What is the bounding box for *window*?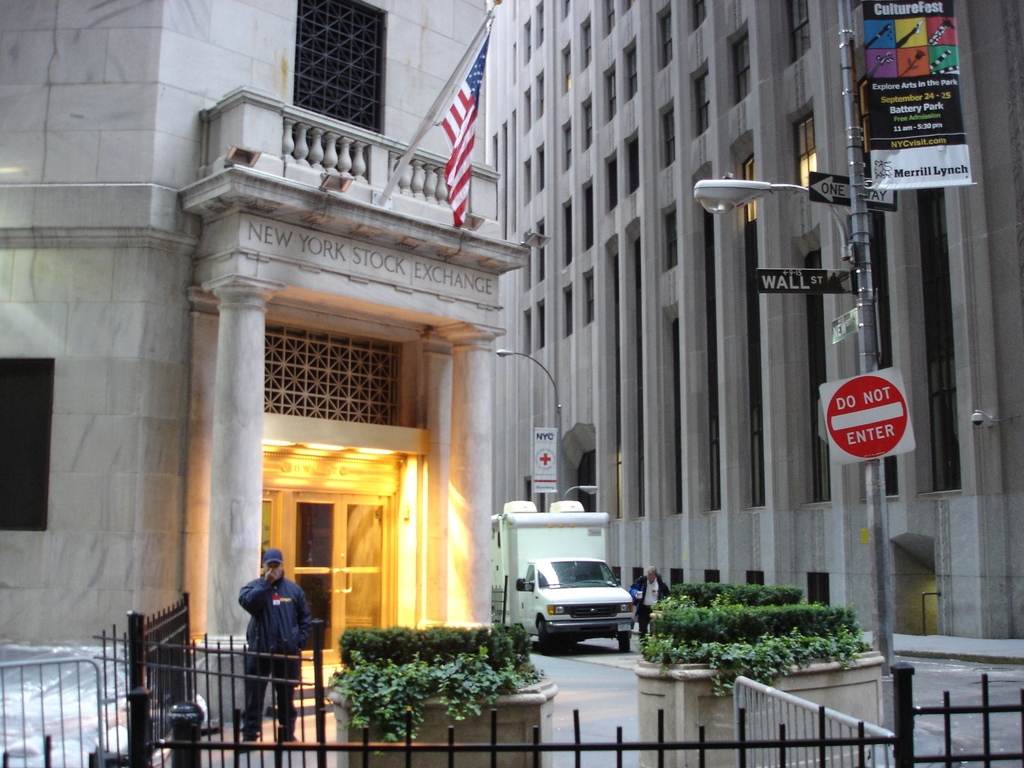
{"x1": 561, "y1": 198, "x2": 573, "y2": 271}.
